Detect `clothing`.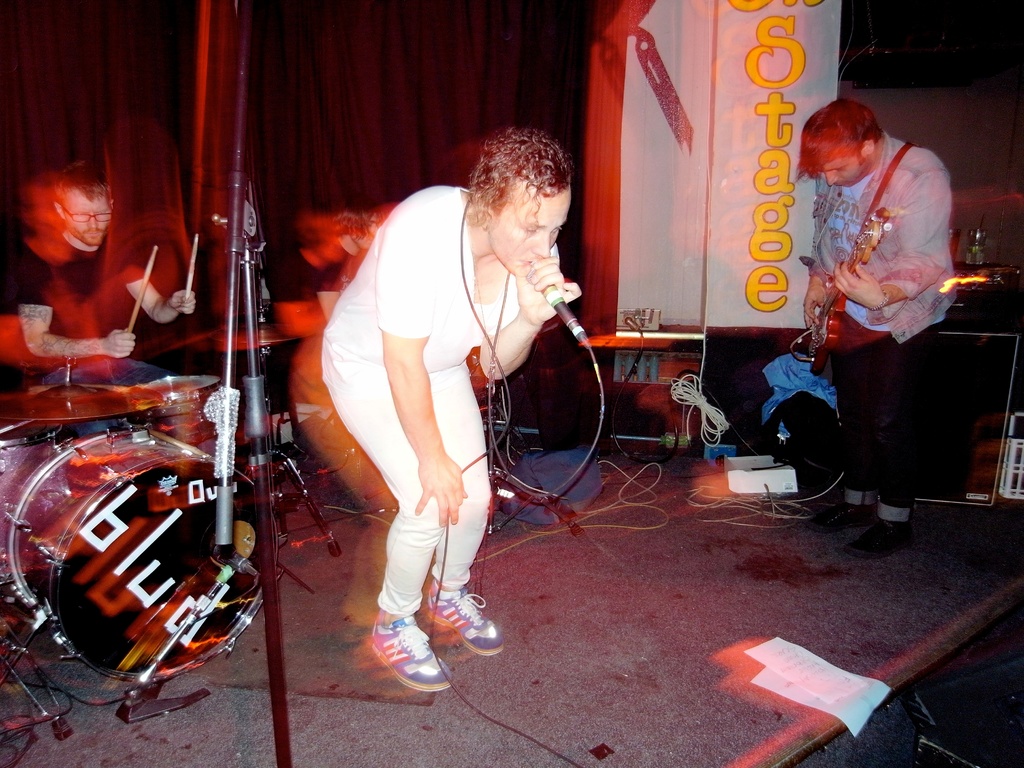
Detected at locate(811, 131, 967, 511).
